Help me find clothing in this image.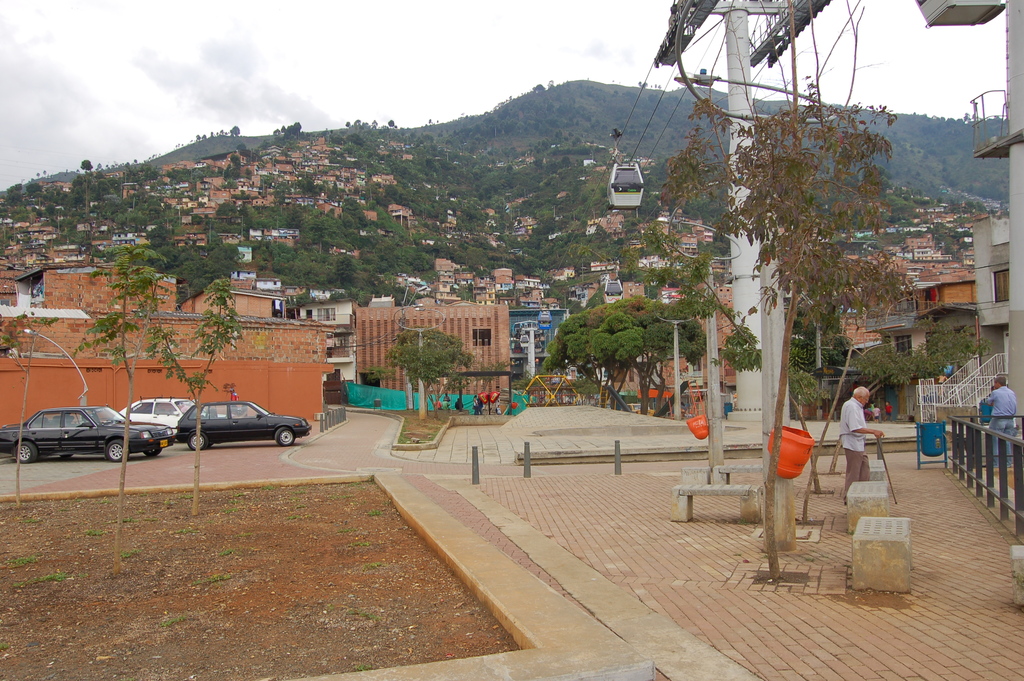
Found it: {"x1": 980, "y1": 385, "x2": 1023, "y2": 472}.
